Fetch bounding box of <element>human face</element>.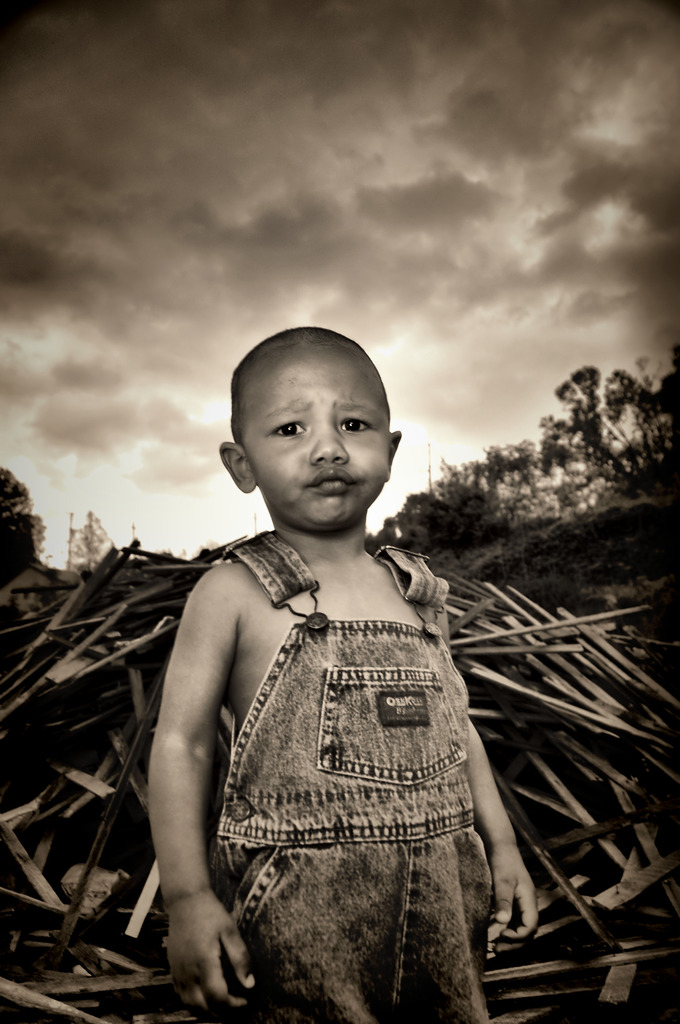
Bbox: {"x1": 242, "y1": 339, "x2": 389, "y2": 529}.
